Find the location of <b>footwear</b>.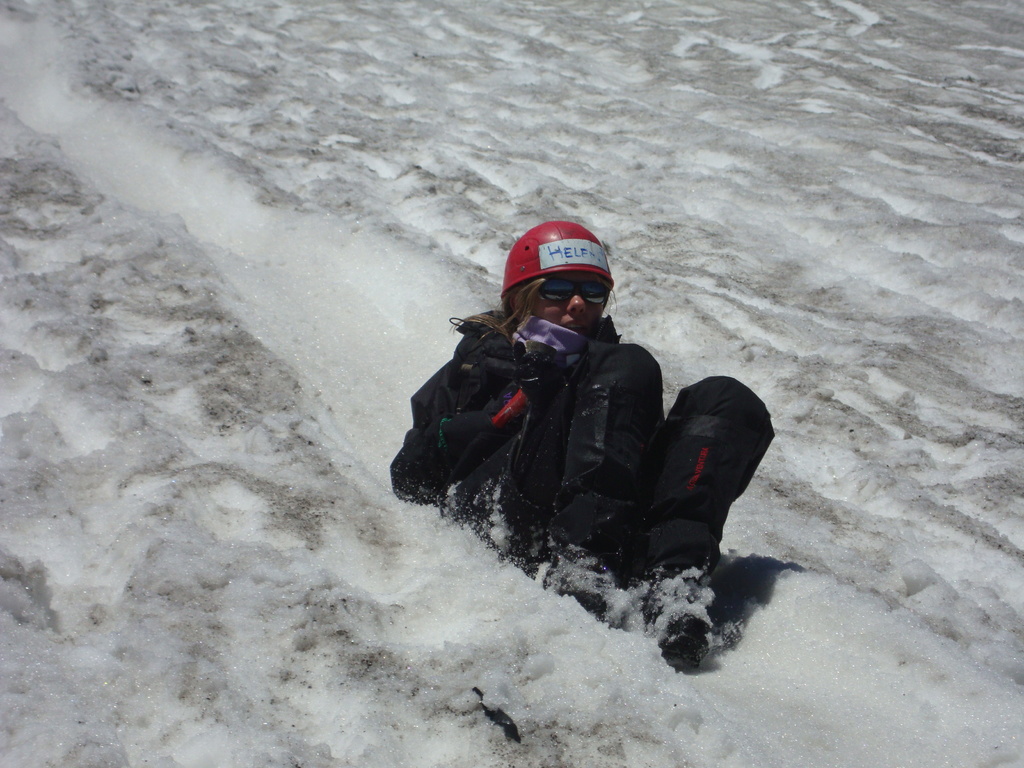
Location: bbox(666, 621, 717, 663).
